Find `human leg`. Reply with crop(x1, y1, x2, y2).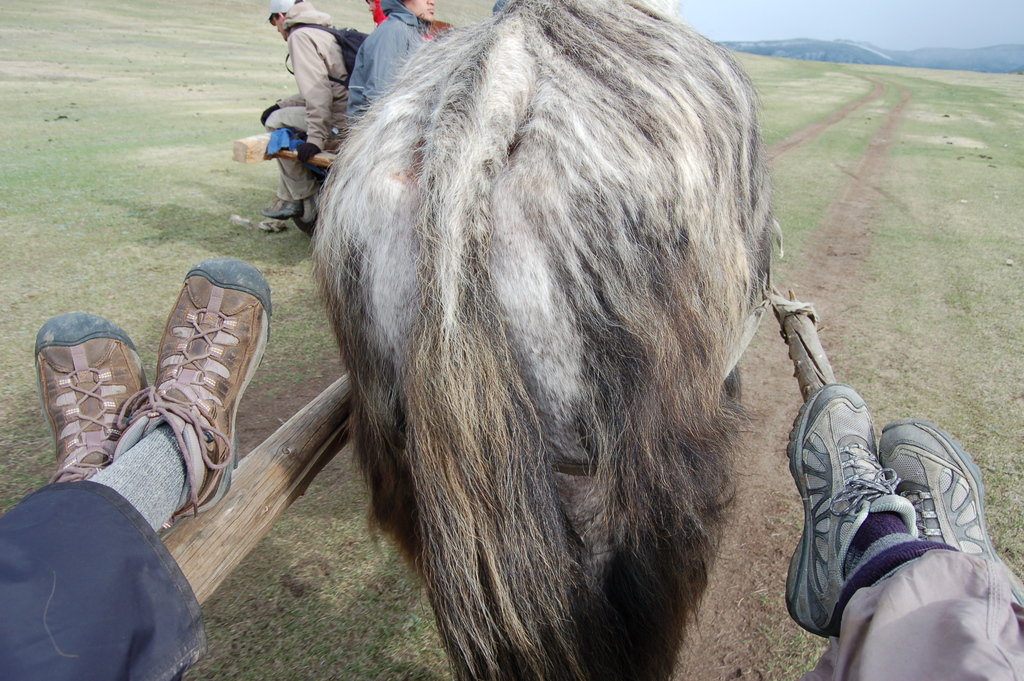
crop(0, 265, 273, 680).
